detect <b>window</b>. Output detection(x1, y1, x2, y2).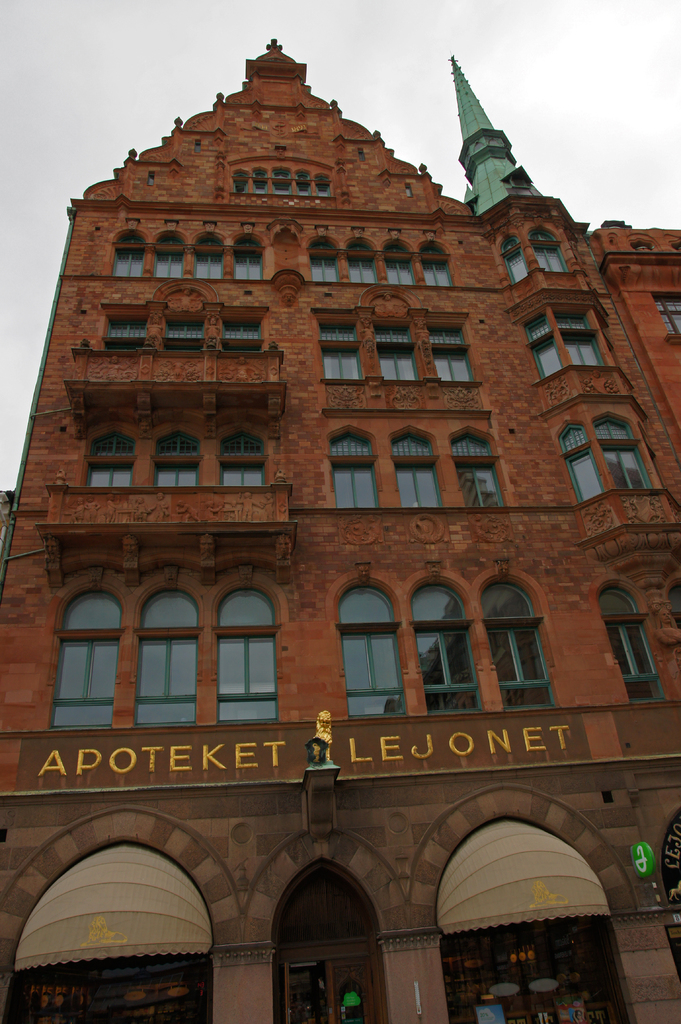
detection(500, 232, 533, 285).
